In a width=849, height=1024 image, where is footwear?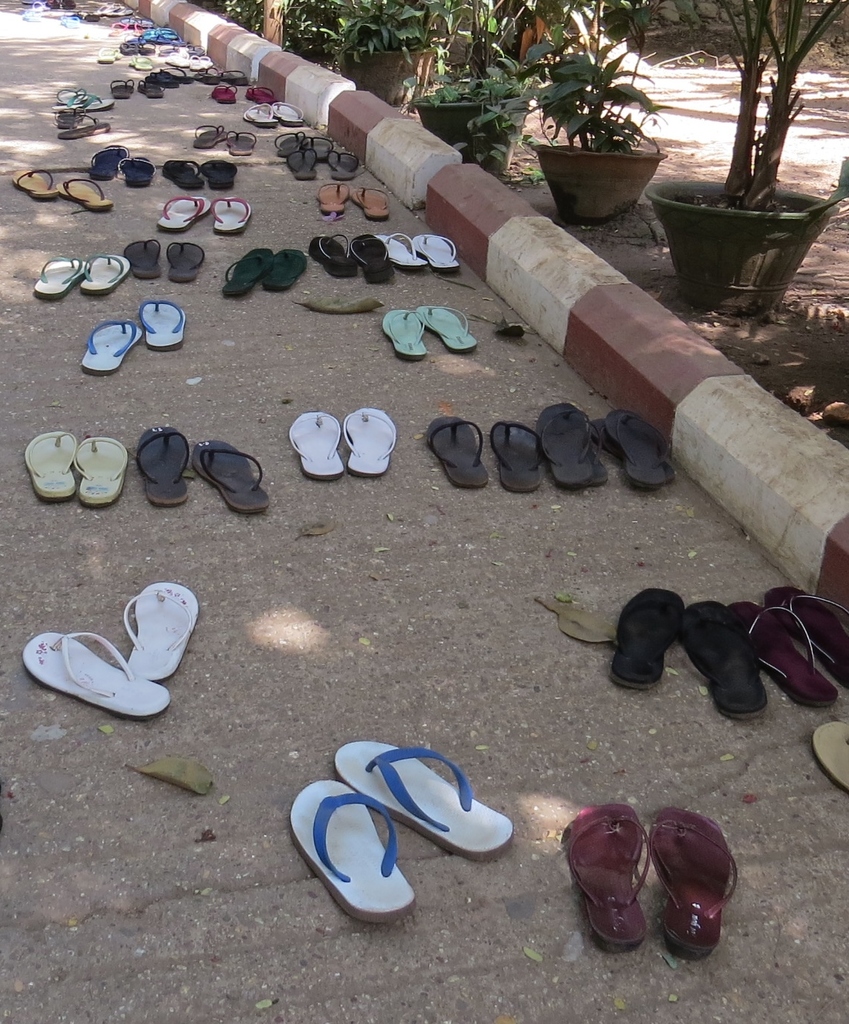
locate(734, 595, 838, 710).
